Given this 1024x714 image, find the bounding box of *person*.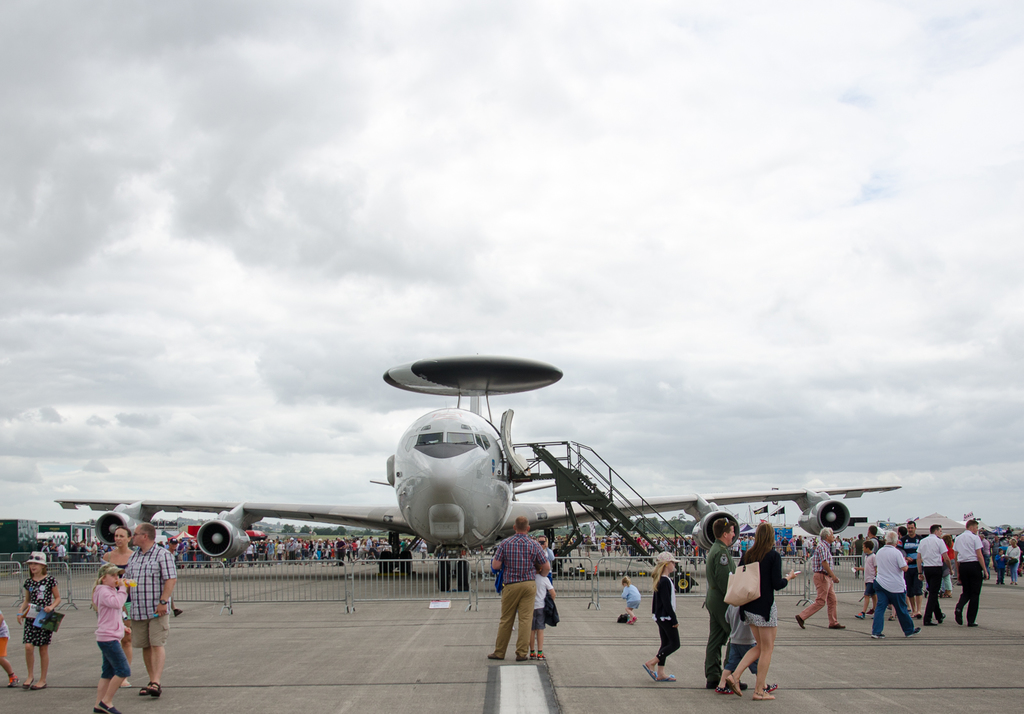
<bbox>797, 527, 845, 629</bbox>.
